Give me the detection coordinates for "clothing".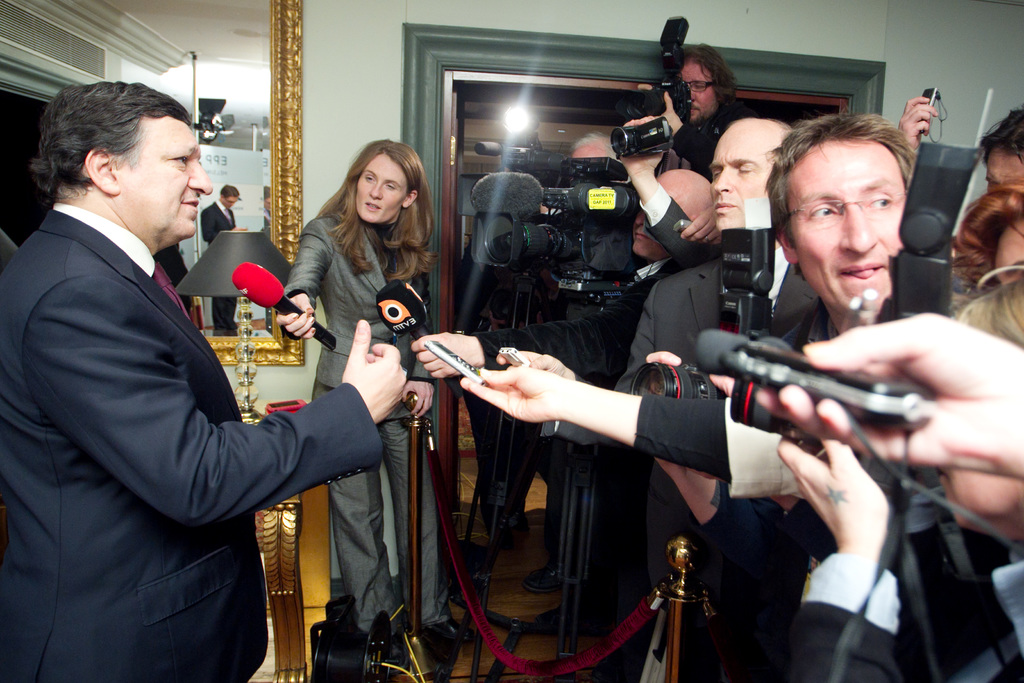
0, 204, 387, 682.
